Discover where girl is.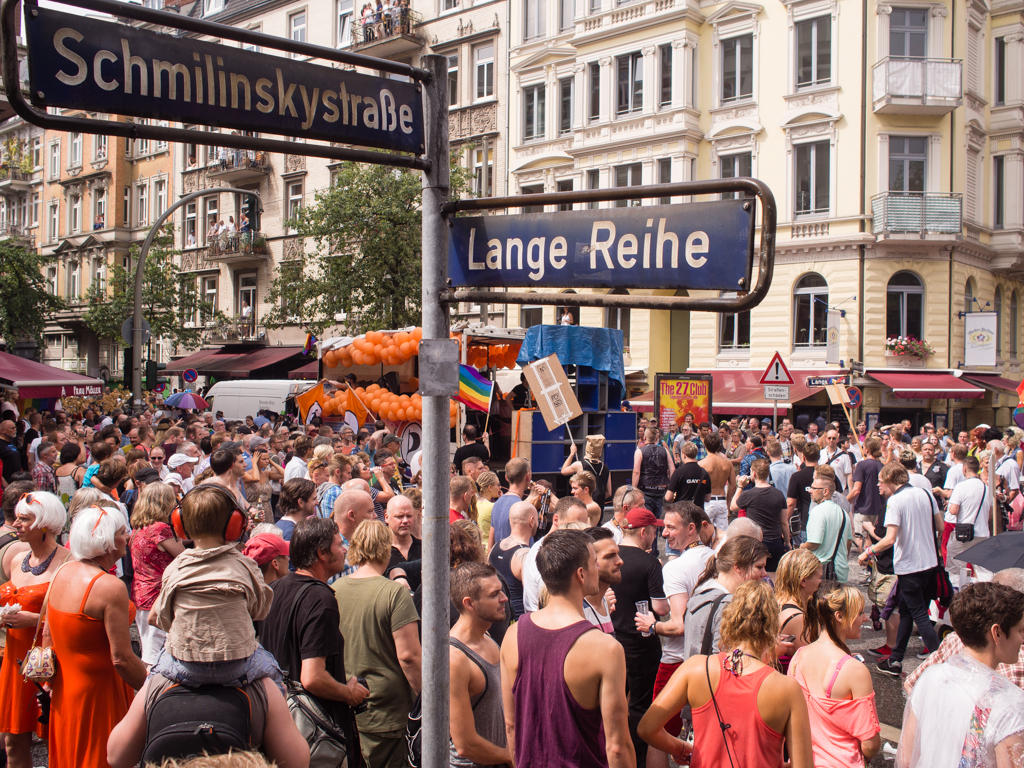
Discovered at left=635, top=582, right=812, bottom=767.
